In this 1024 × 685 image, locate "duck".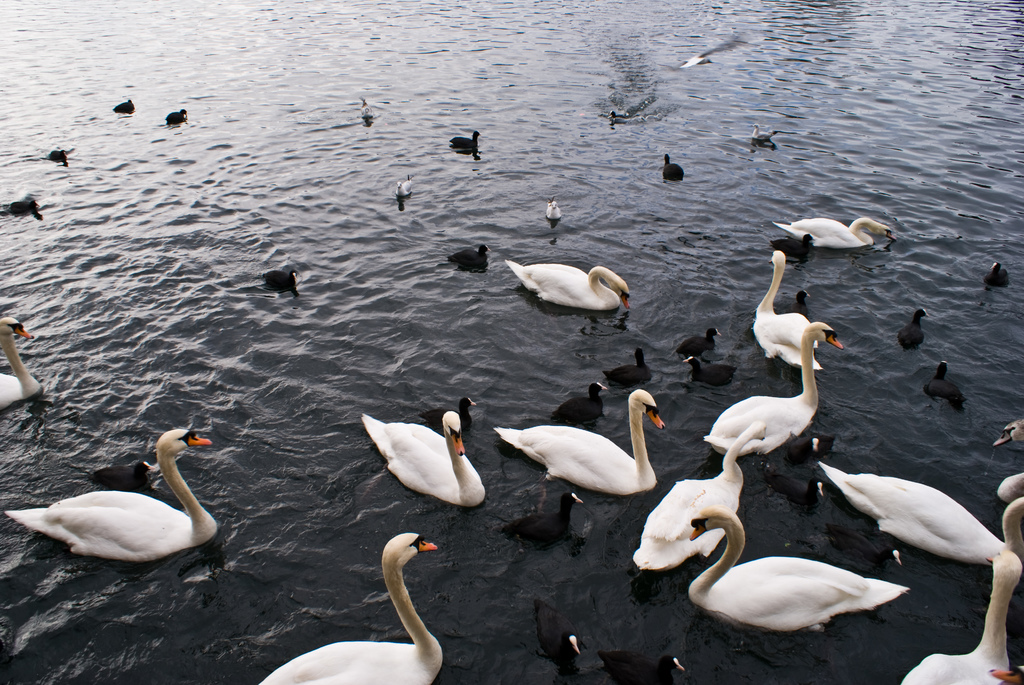
Bounding box: select_region(528, 594, 588, 663).
